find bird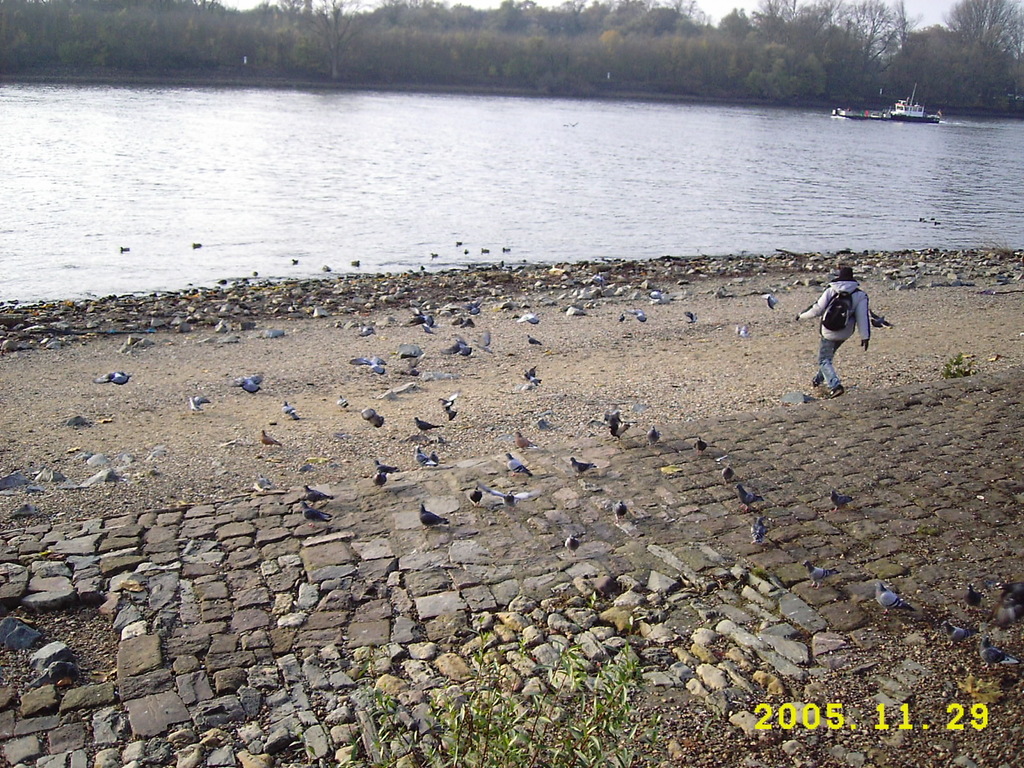
bbox=(256, 428, 282, 445)
